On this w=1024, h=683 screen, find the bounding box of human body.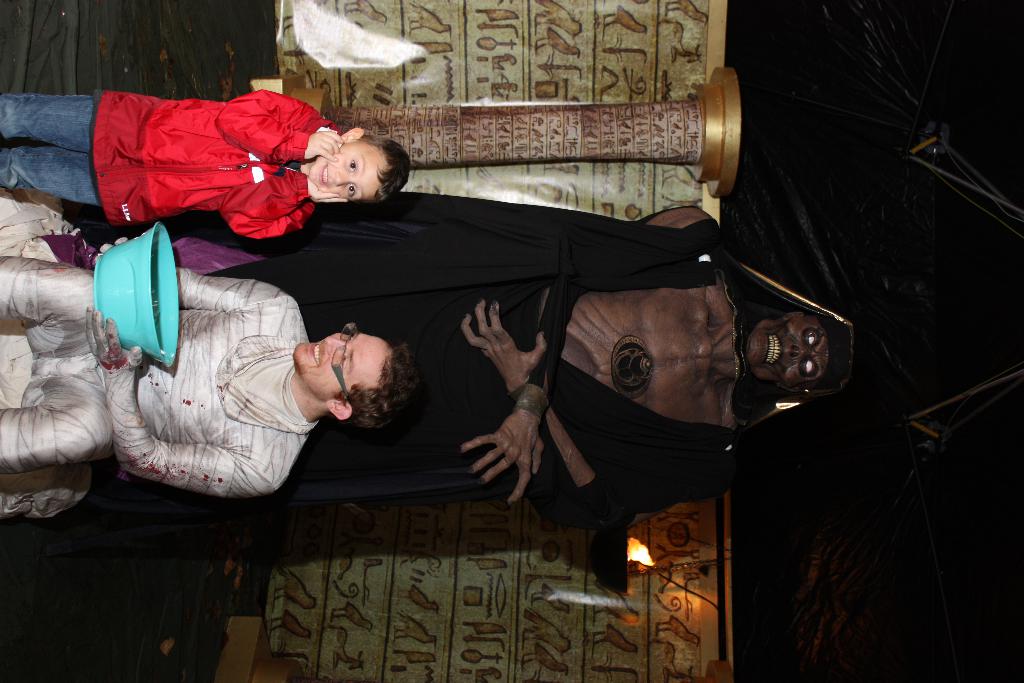
Bounding box: locate(0, 279, 416, 495).
